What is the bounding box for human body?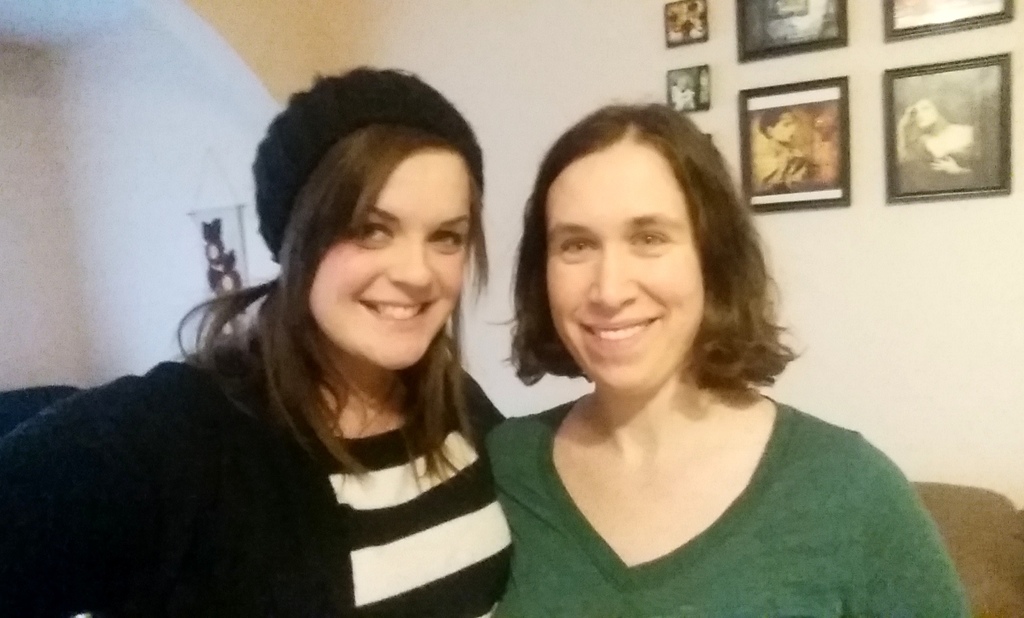
<bbox>62, 106, 567, 610</bbox>.
